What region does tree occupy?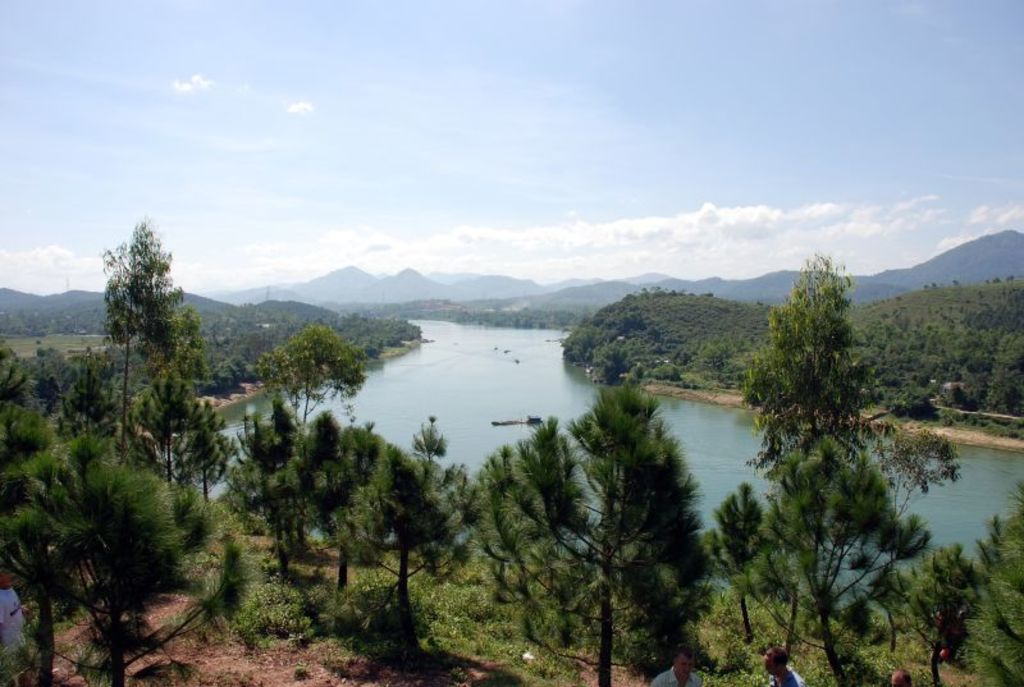
(left=253, top=317, right=371, bottom=427).
